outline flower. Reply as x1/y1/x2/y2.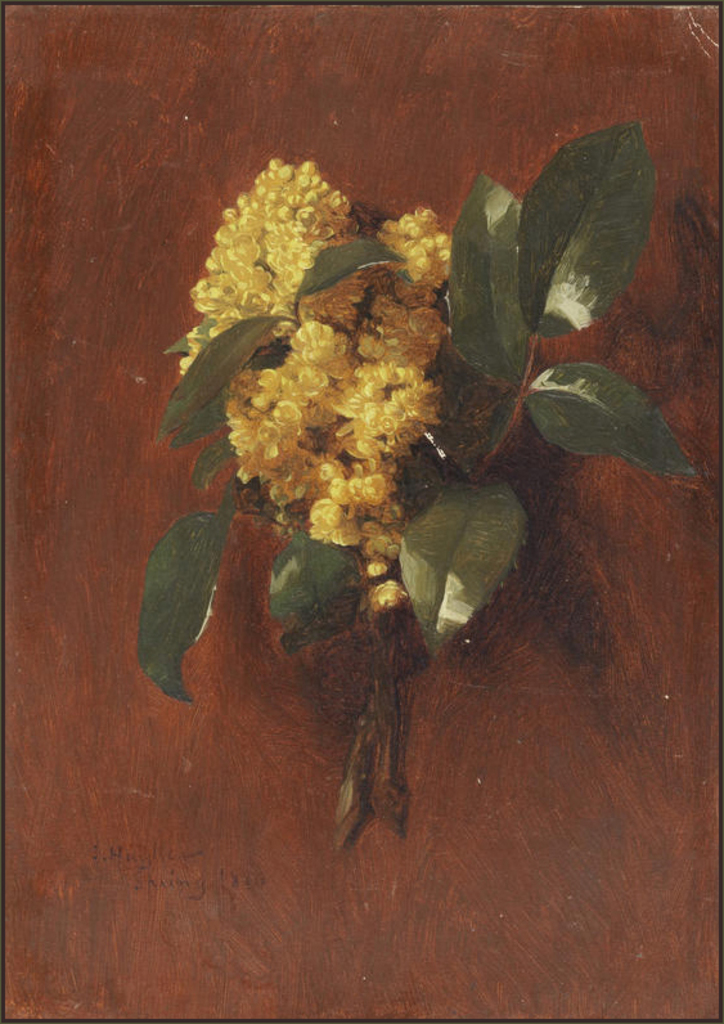
221/286/436/620.
